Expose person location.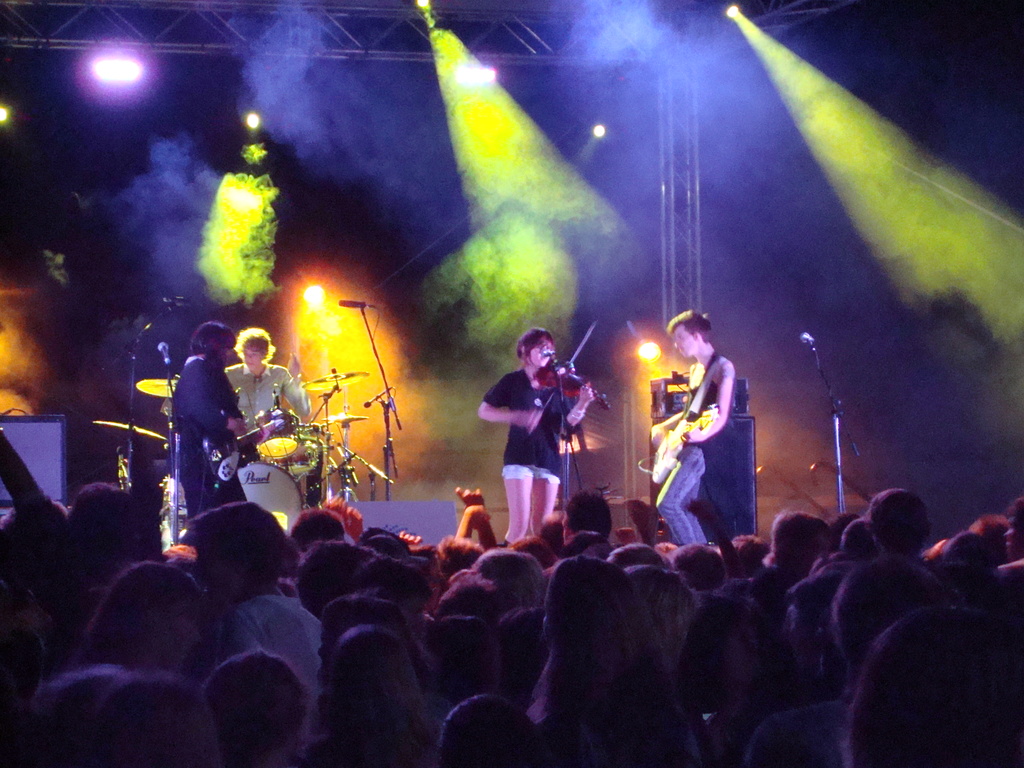
Exposed at [743,559,952,765].
